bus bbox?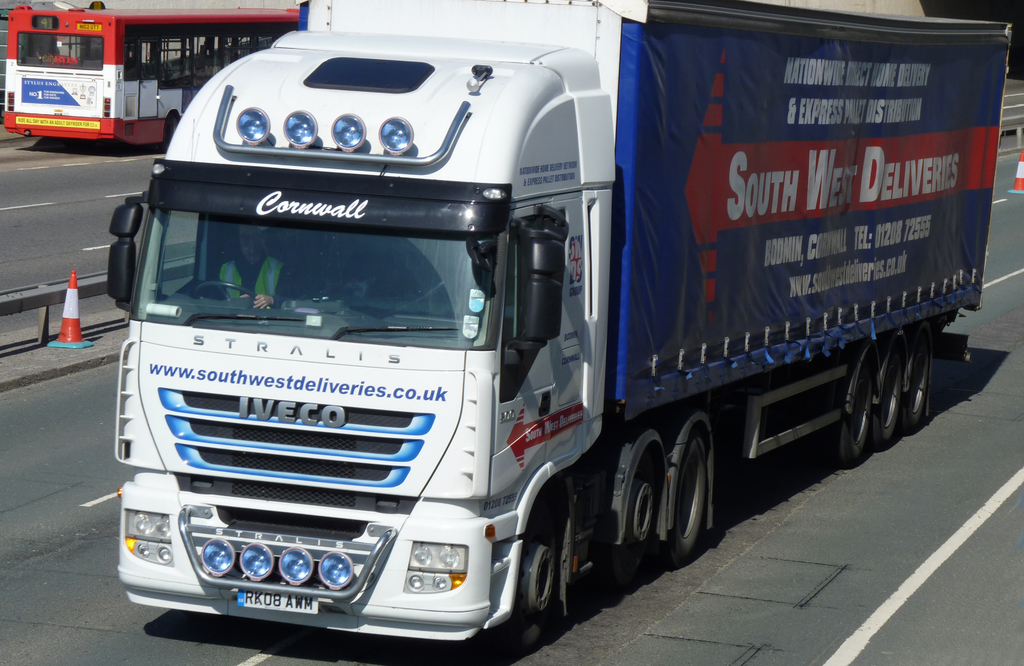
box(2, 2, 301, 154)
